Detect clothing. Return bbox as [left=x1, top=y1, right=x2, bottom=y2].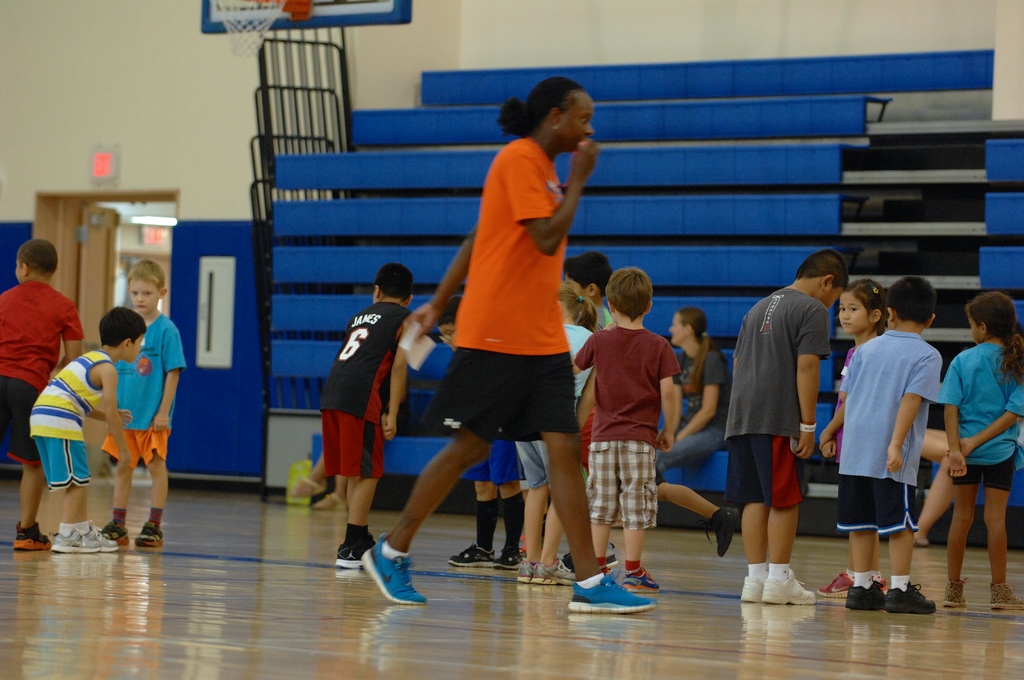
[left=428, top=122, right=593, bottom=499].
